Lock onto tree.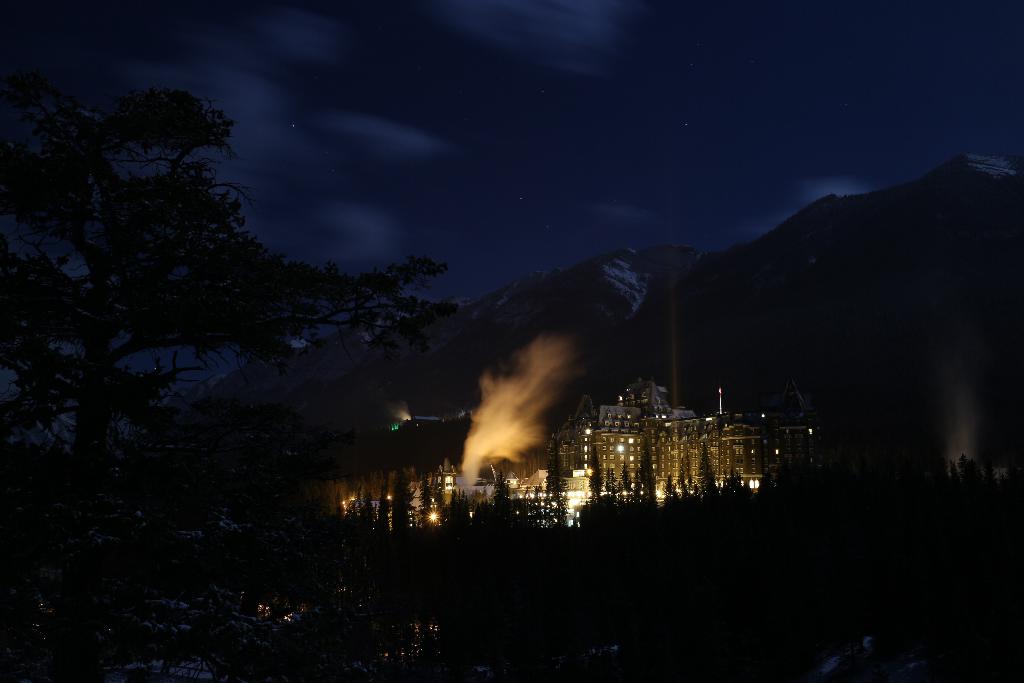
Locked: l=0, t=91, r=448, b=682.
